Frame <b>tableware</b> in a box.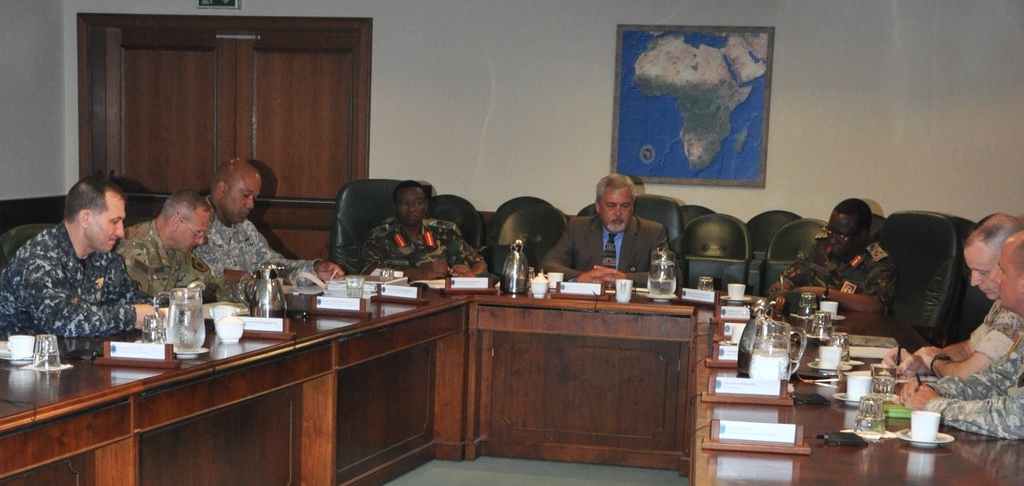
177:350:212:360.
